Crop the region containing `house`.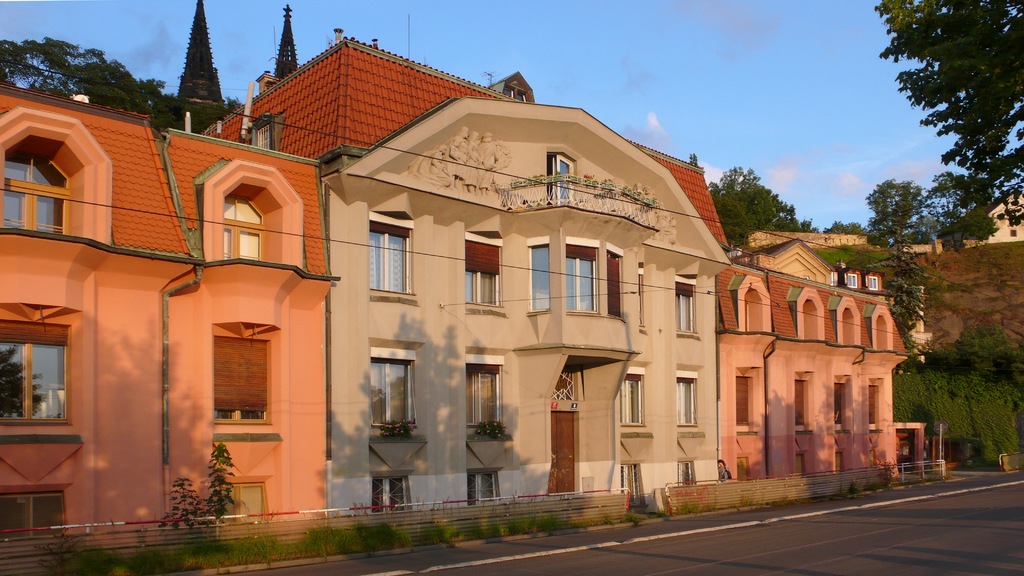
Crop region: [left=948, top=186, right=1023, bottom=252].
